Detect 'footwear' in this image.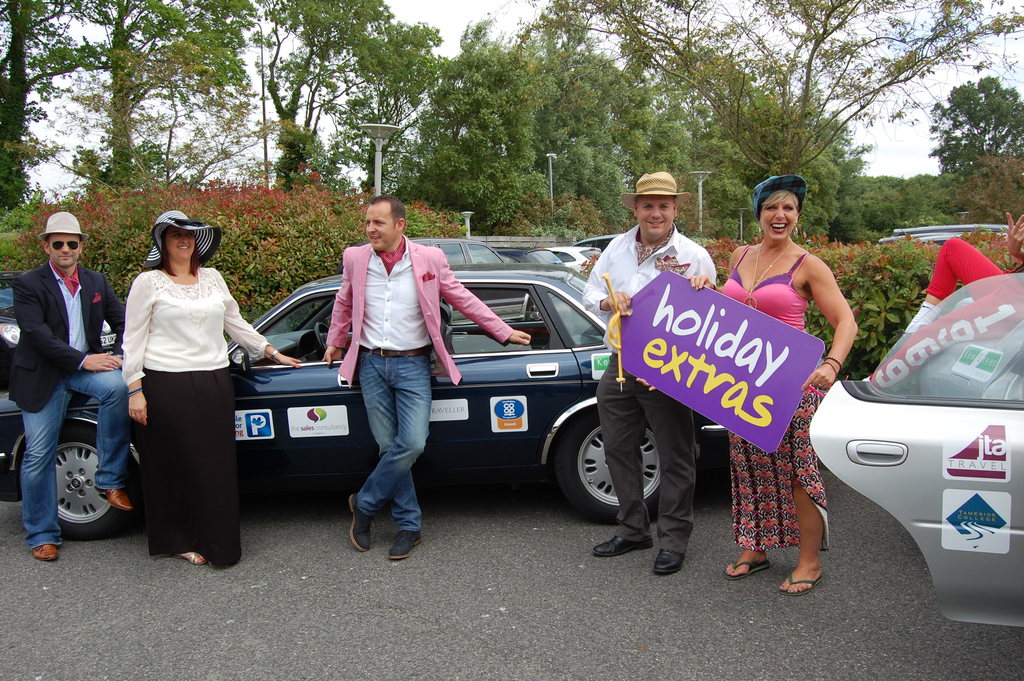
Detection: crop(348, 495, 375, 558).
